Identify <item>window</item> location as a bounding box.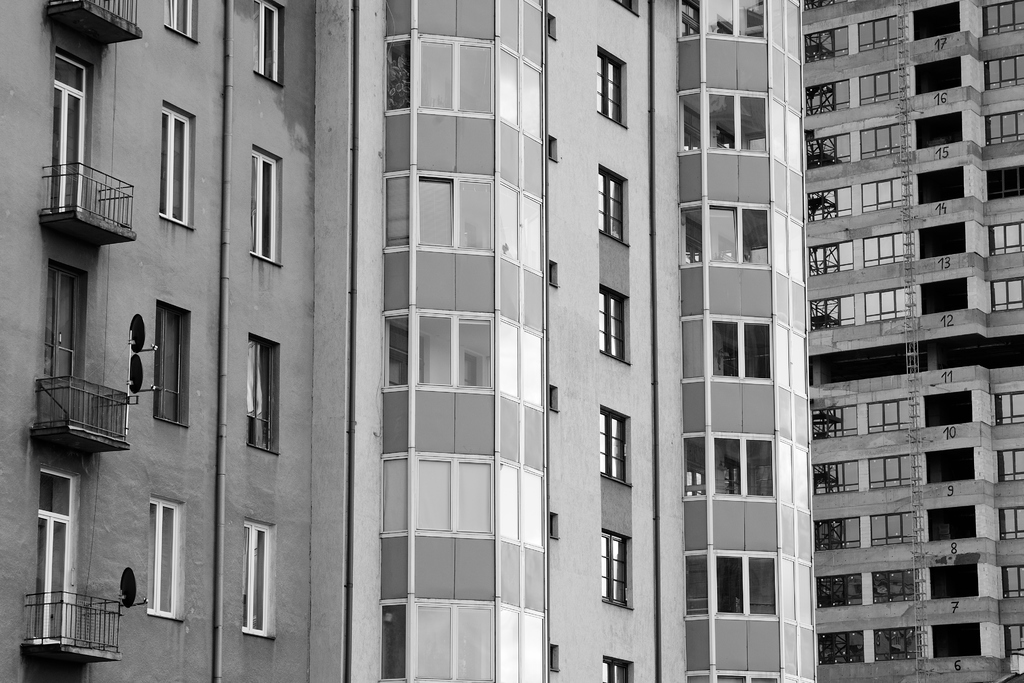
region(995, 387, 1021, 420).
